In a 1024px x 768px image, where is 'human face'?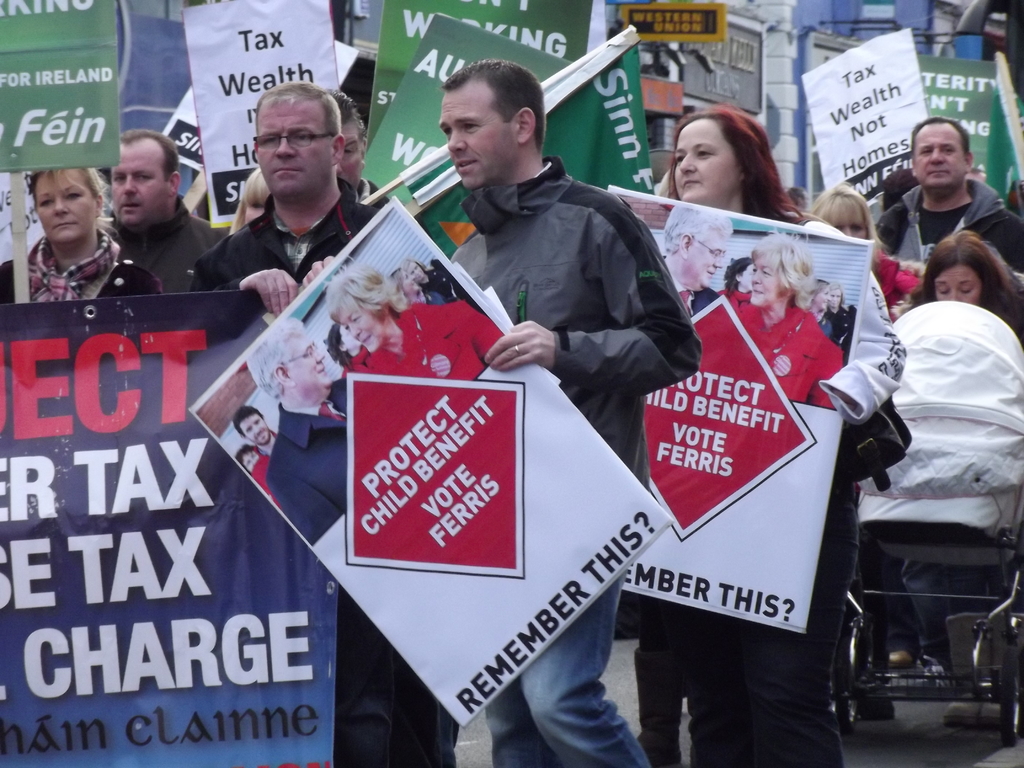
bbox=(689, 239, 729, 290).
